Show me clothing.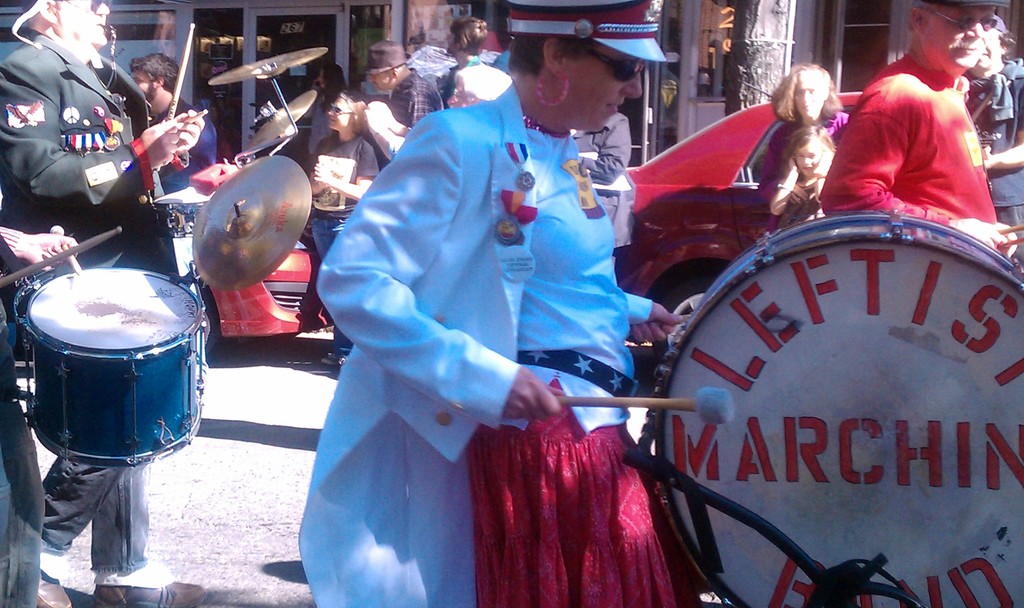
clothing is here: <box>296,81,648,607</box>.
